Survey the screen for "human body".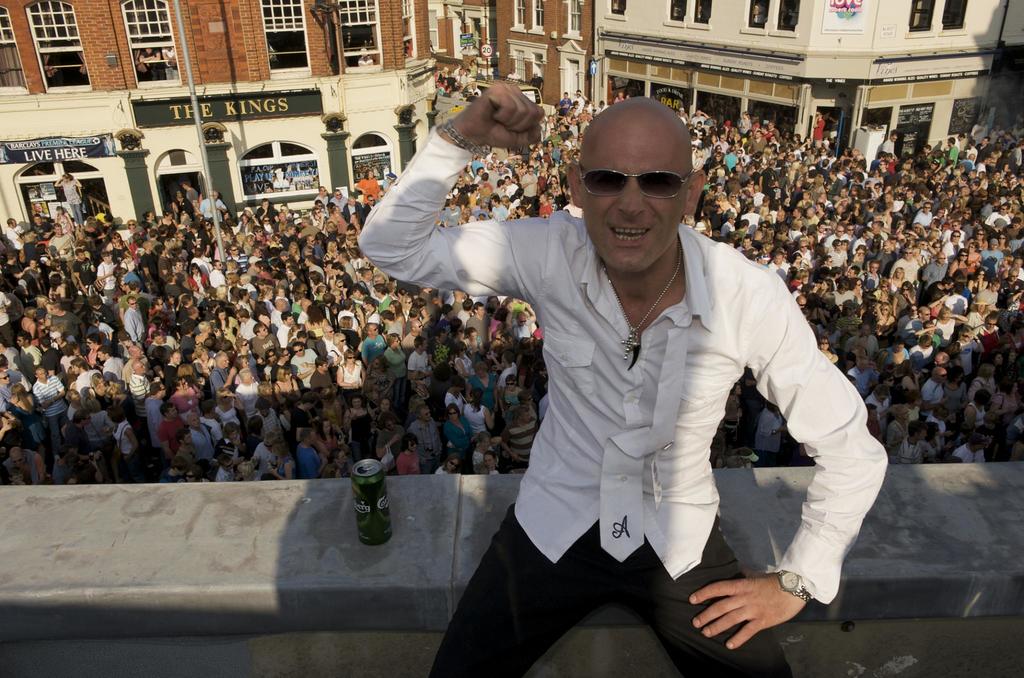
Survey found: left=175, top=232, right=184, bottom=239.
